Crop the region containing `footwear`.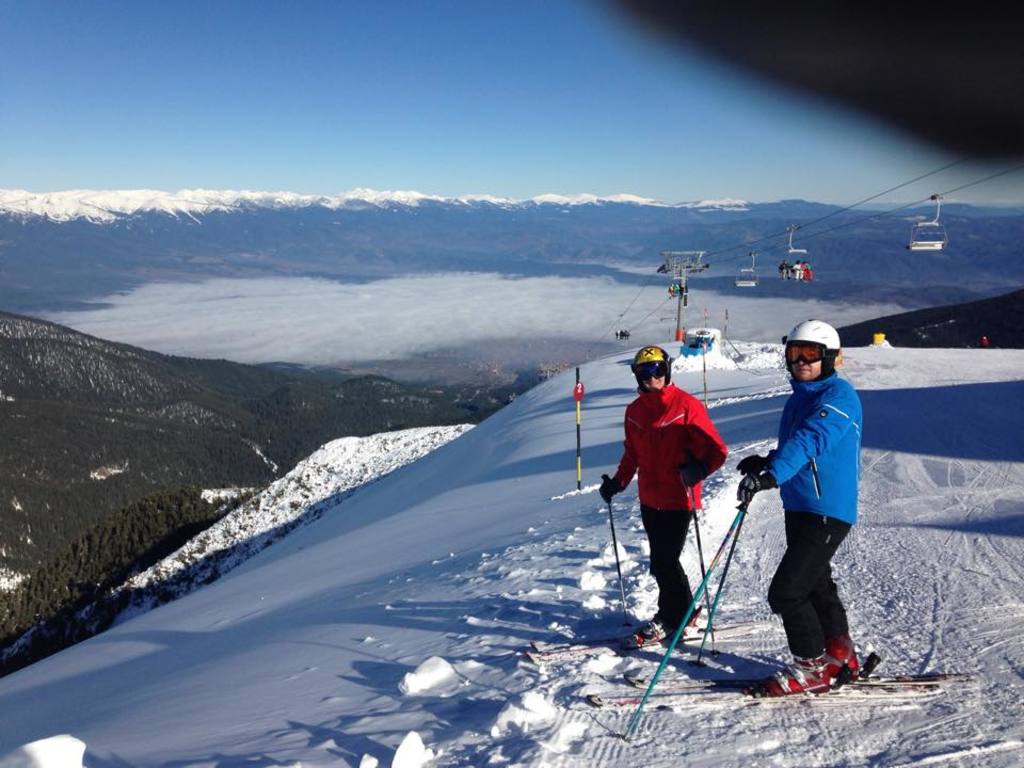
Crop region: select_region(623, 619, 662, 649).
